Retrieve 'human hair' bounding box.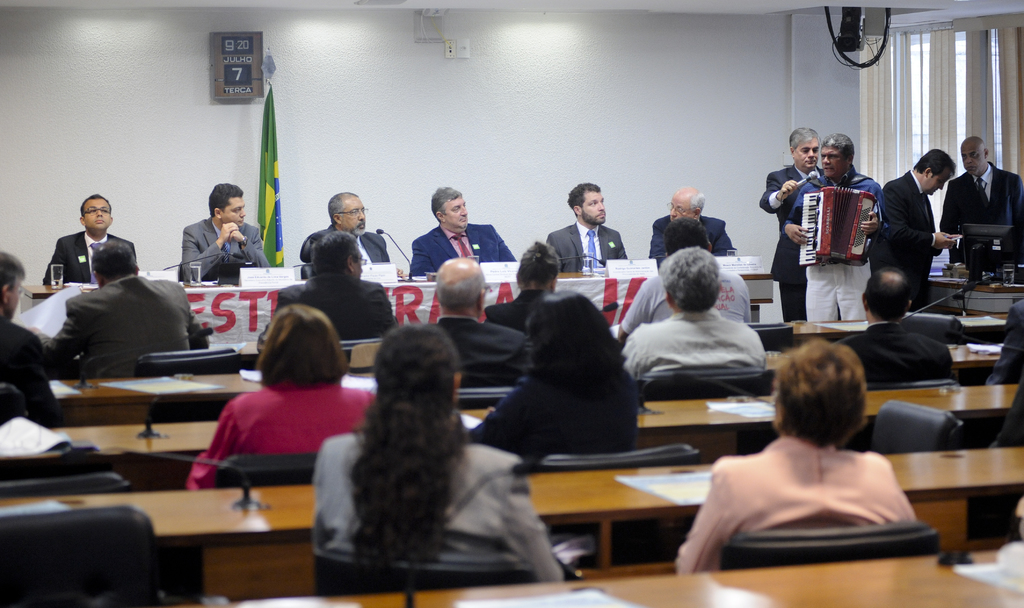
Bounding box: left=664, top=216, right=708, bottom=259.
